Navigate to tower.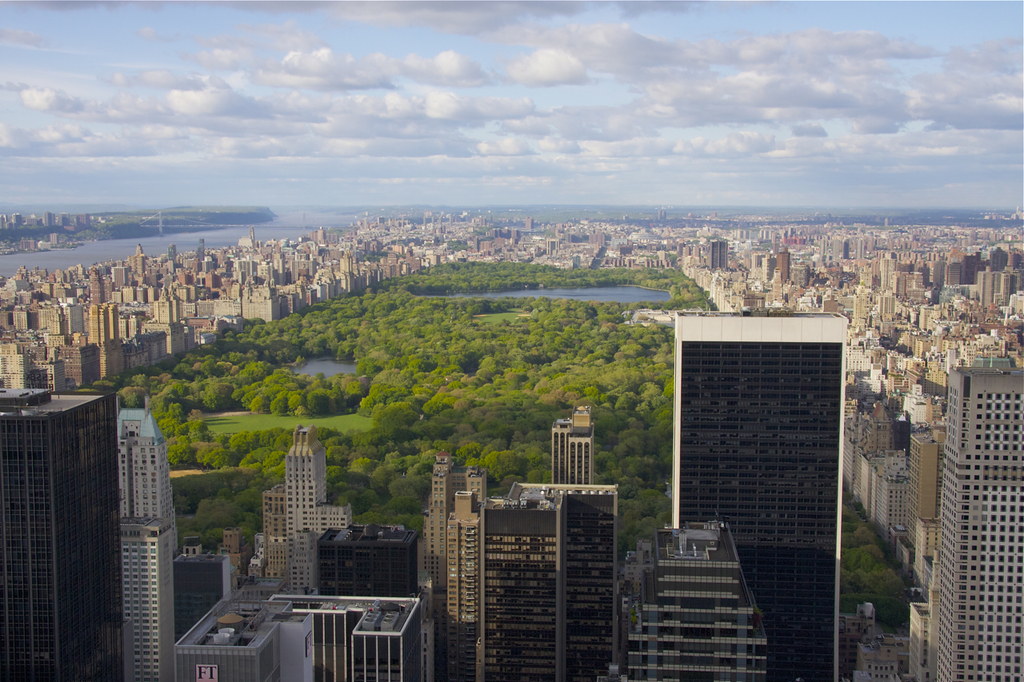
Navigation target: {"x1": 473, "y1": 478, "x2": 621, "y2": 681}.
